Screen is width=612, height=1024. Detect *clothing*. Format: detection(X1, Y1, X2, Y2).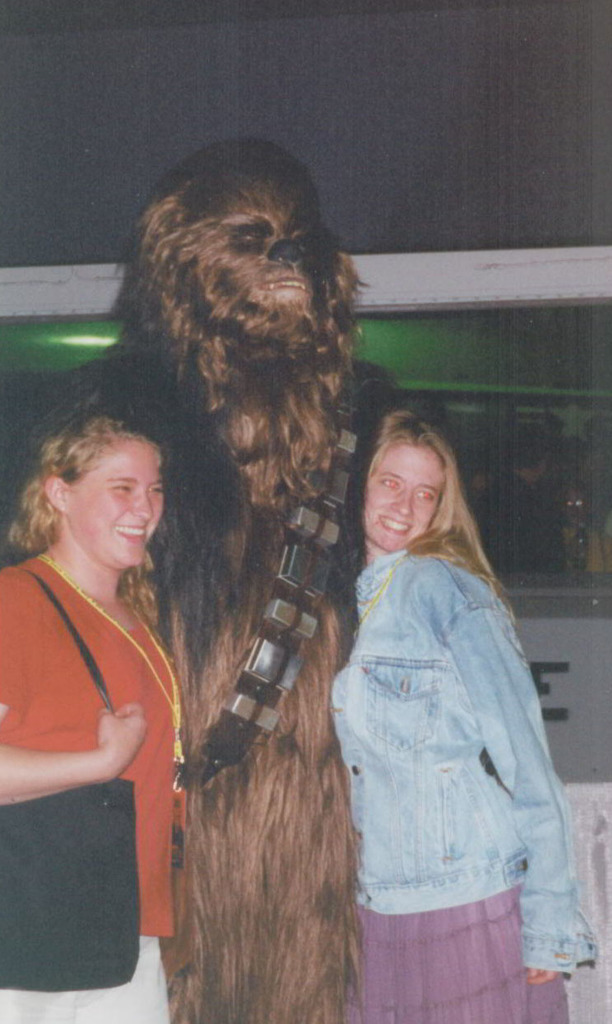
detection(317, 472, 582, 980).
